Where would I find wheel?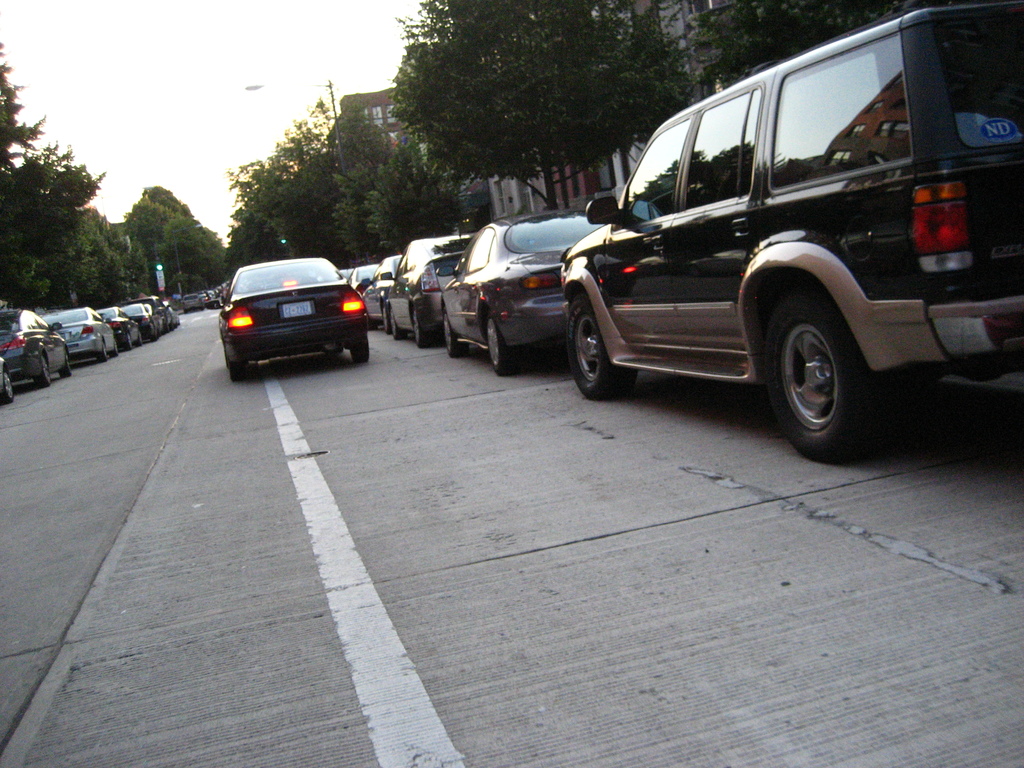
At [x1=417, y1=309, x2=431, y2=346].
